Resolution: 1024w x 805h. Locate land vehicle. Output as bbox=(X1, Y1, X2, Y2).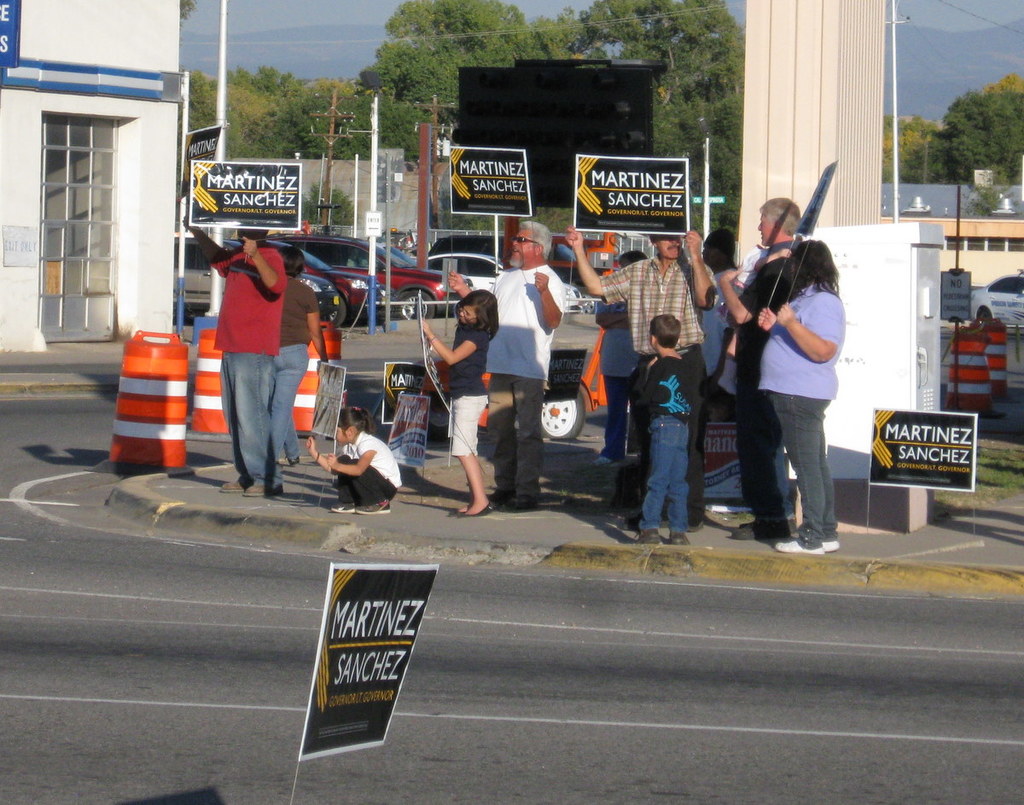
bbox=(428, 250, 585, 313).
